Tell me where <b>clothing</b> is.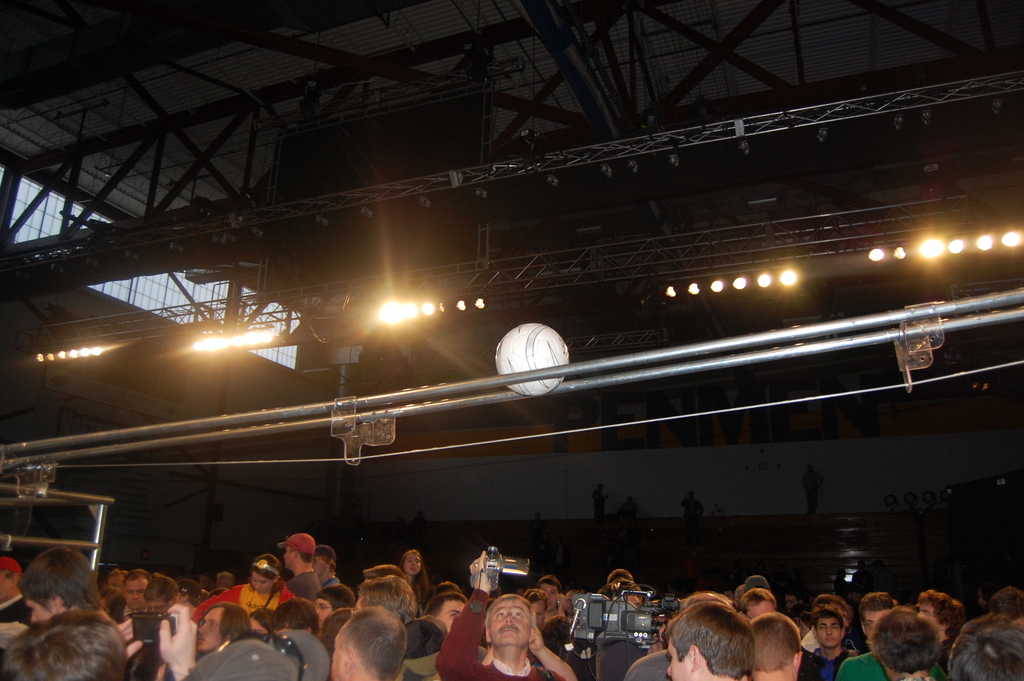
<b>clothing</b> is at l=276, t=532, r=314, b=556.
